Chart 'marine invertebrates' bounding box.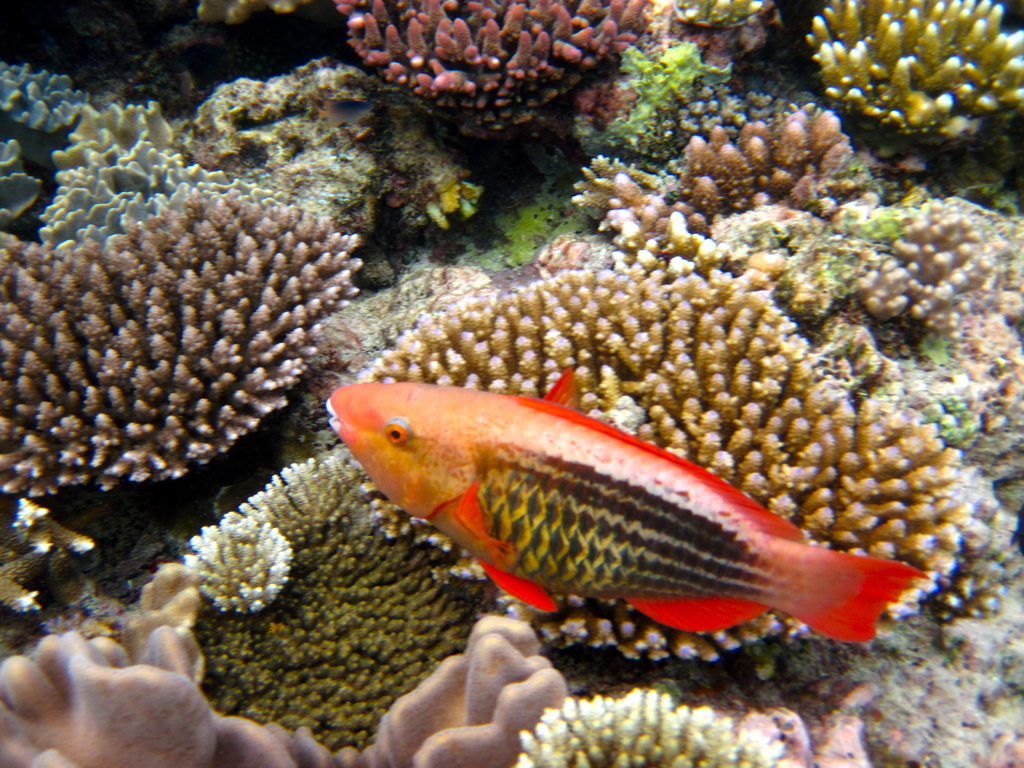
Charted: left=507, top=684, right=802, bottom=767.
